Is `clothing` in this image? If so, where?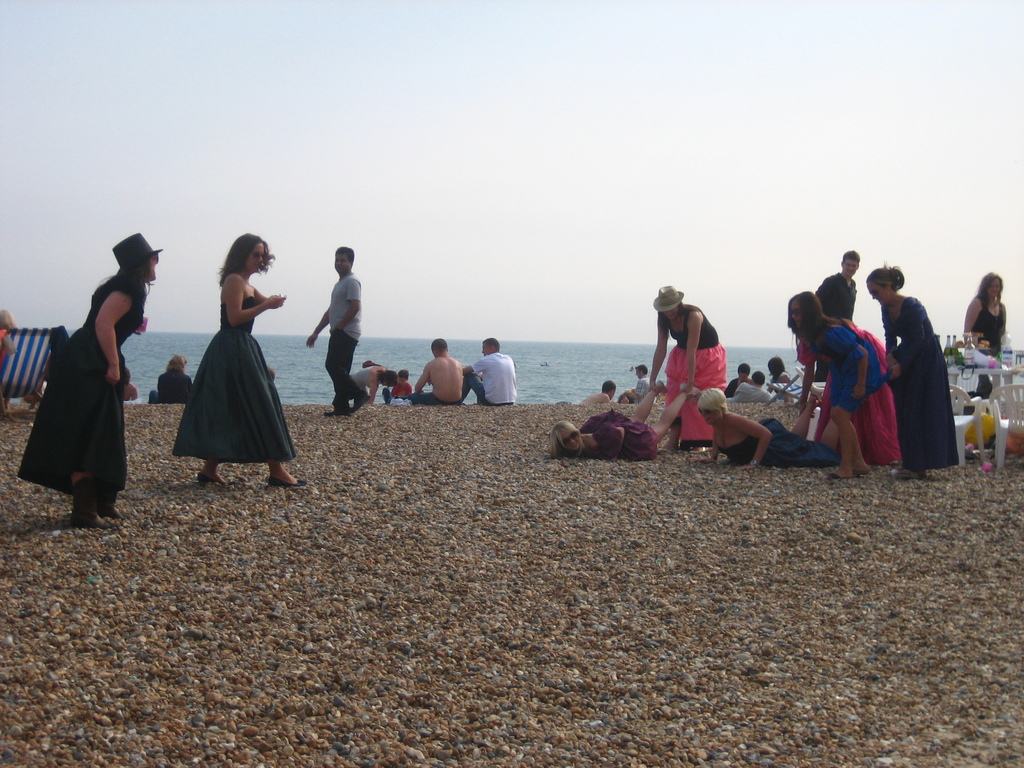
Yes, at 704/412/835/474.
